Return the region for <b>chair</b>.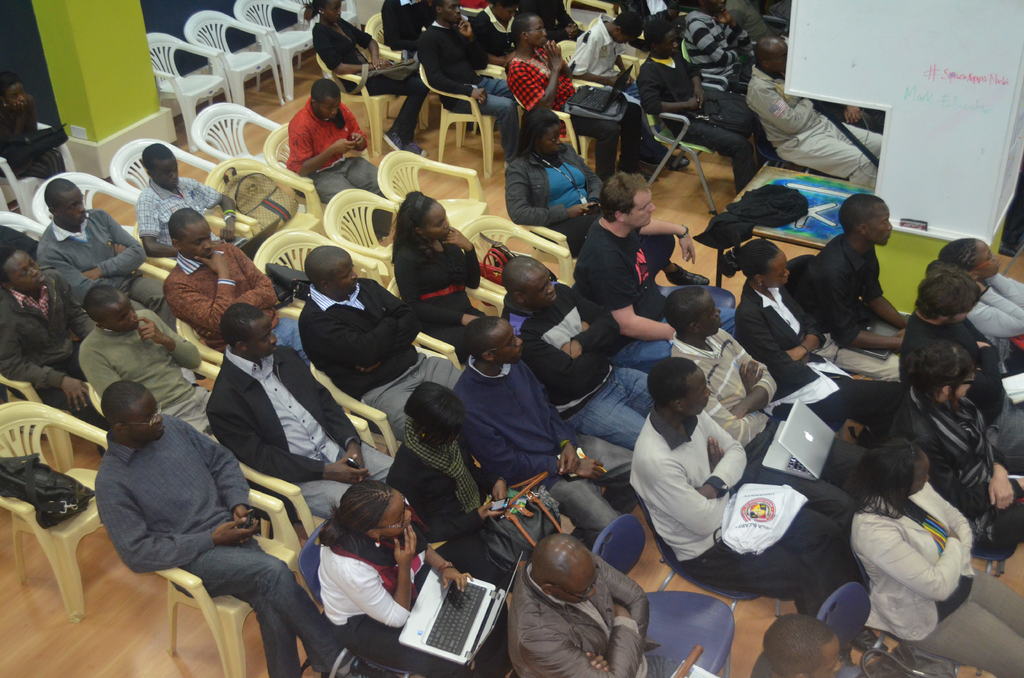
(left=586, top=22, right=646, bottom=92).
